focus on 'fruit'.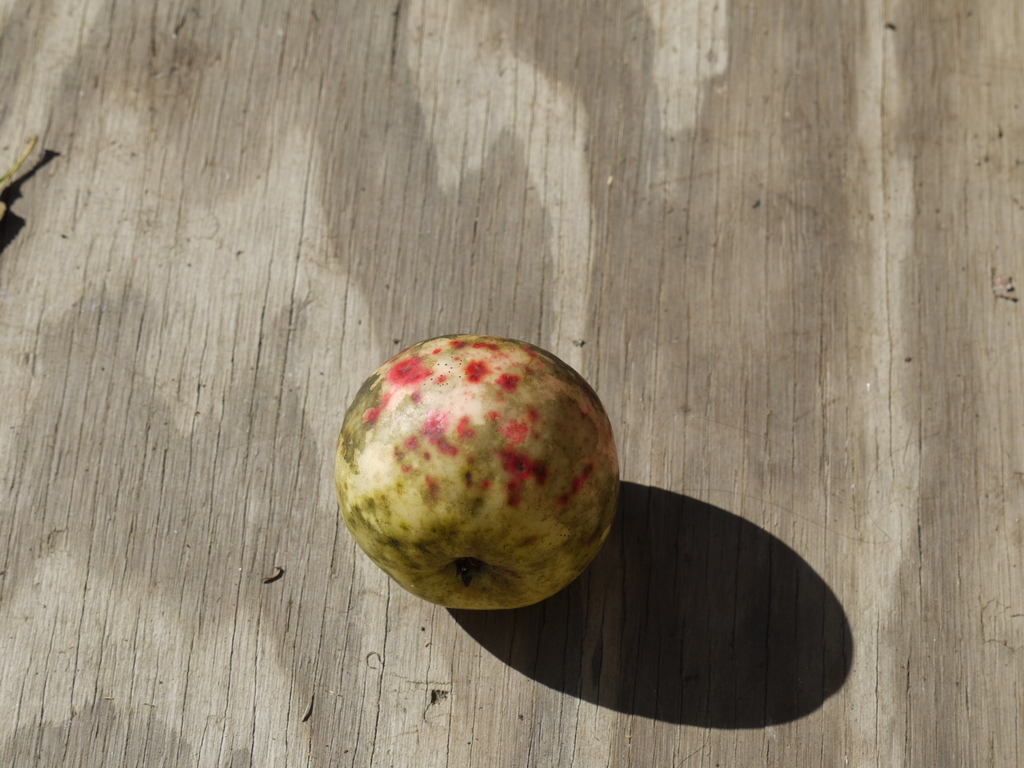
Focused at <box>342,344,684,630</box>.
